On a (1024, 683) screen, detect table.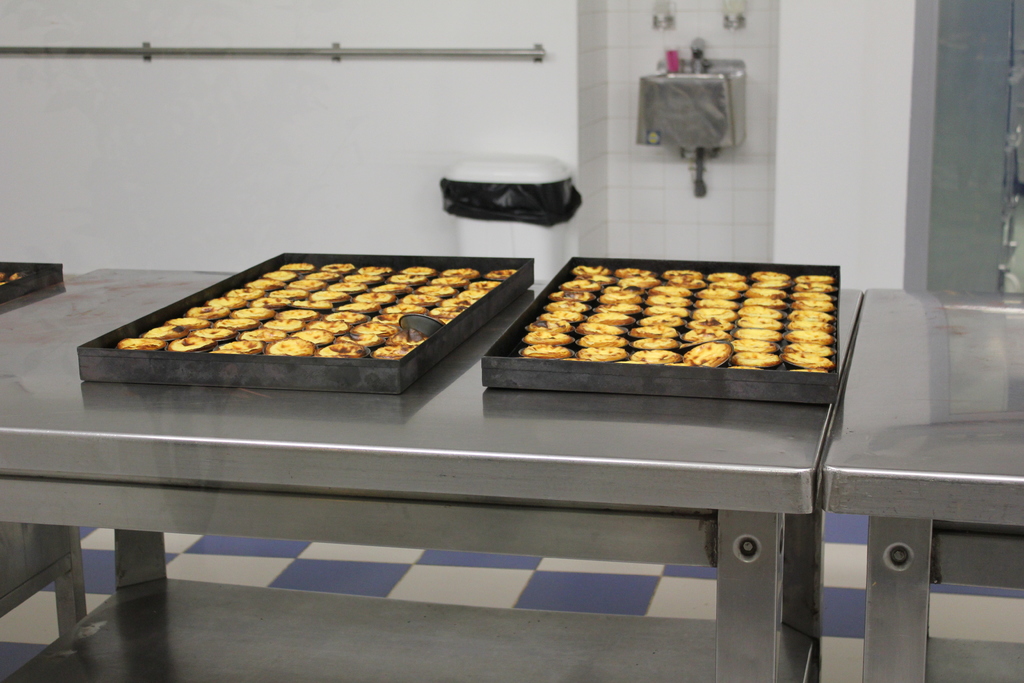
Rect(0, 261, 862, 677).
